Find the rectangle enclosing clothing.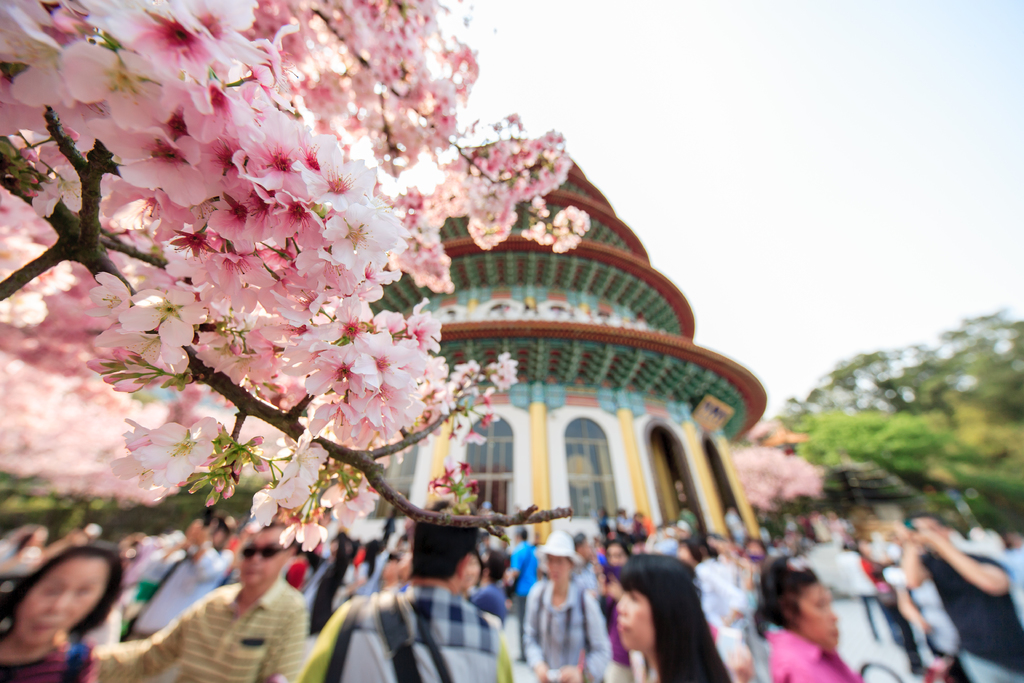
bbox=[694, 559, 744, 673].
